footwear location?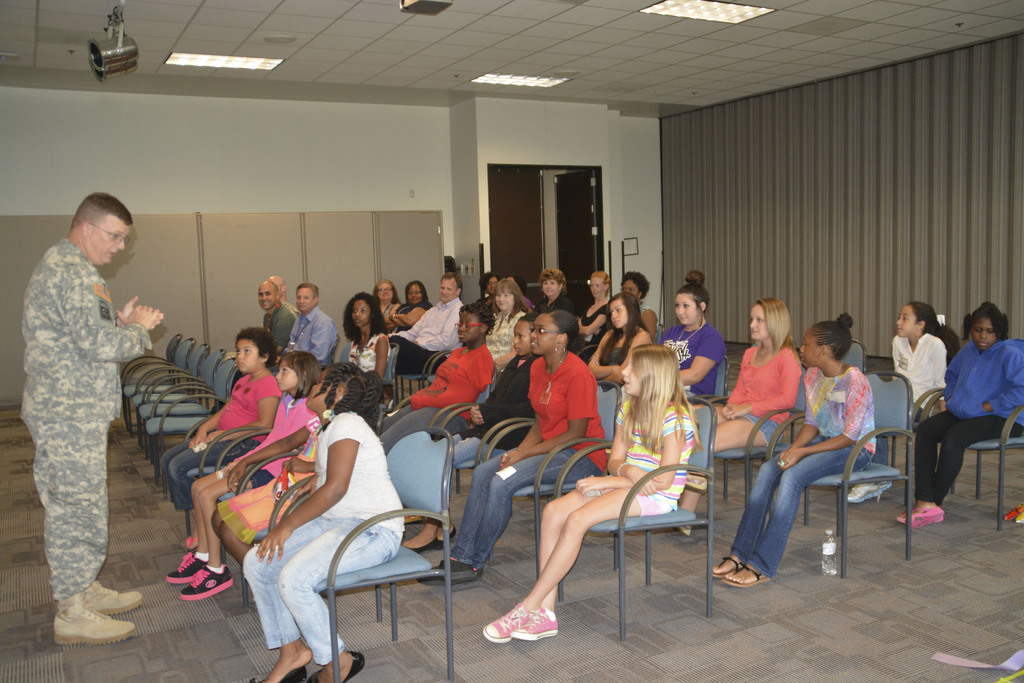
box(899, 507, 929, 518)
